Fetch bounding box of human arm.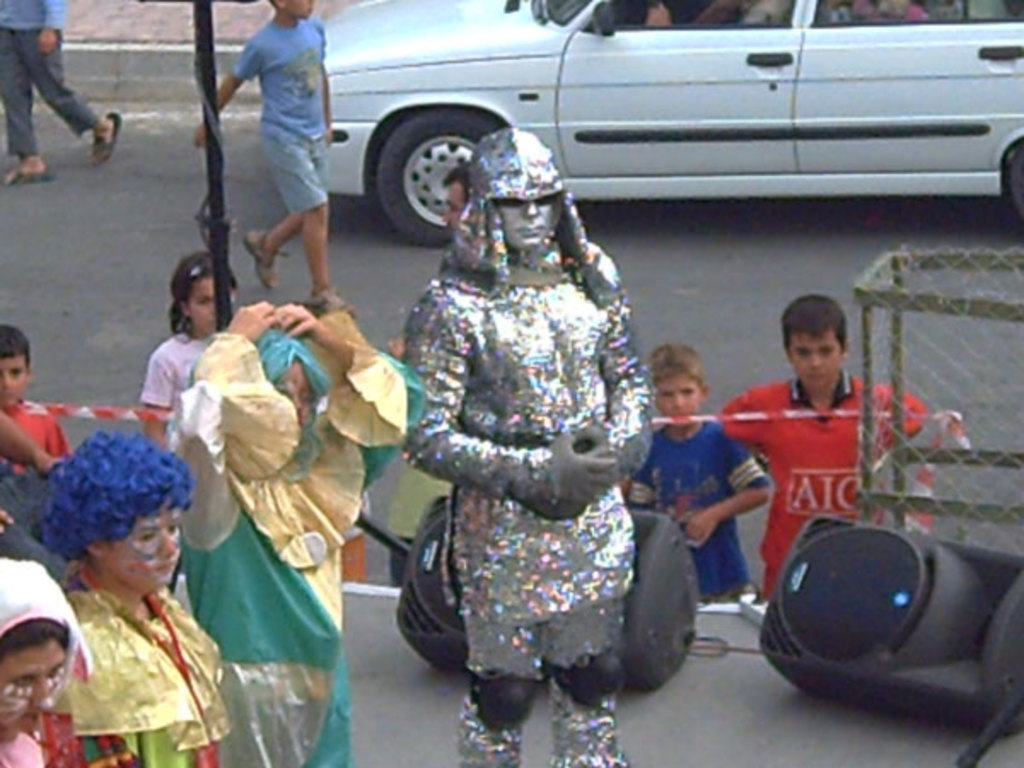
Bbox: 159 295 271 546.
